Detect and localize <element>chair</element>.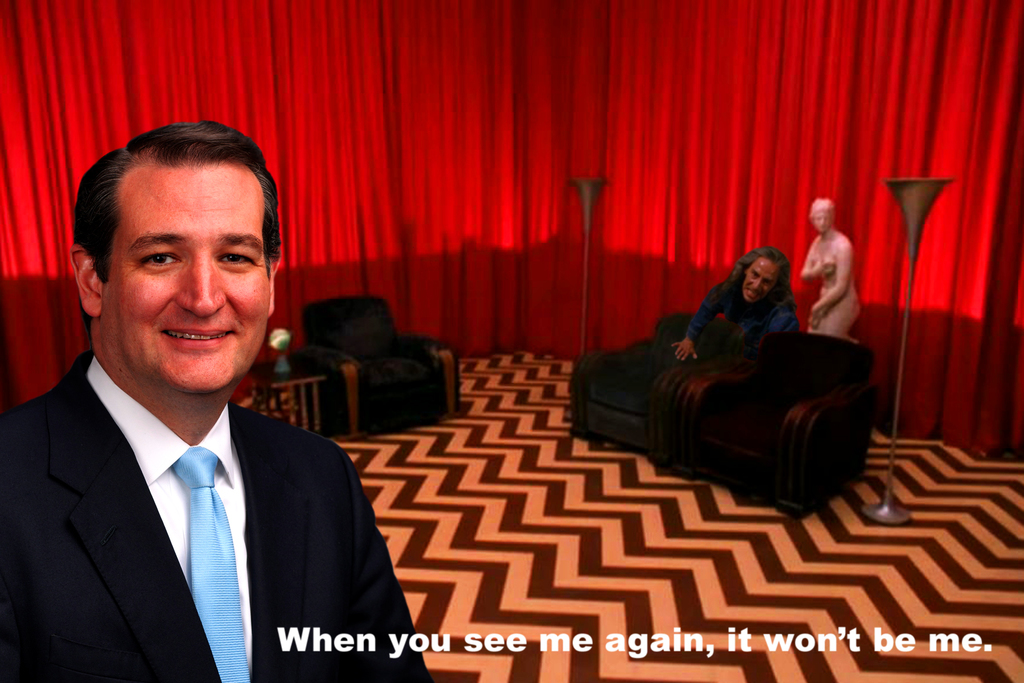
Localized at l=561, t=266, r=883, b=518.
